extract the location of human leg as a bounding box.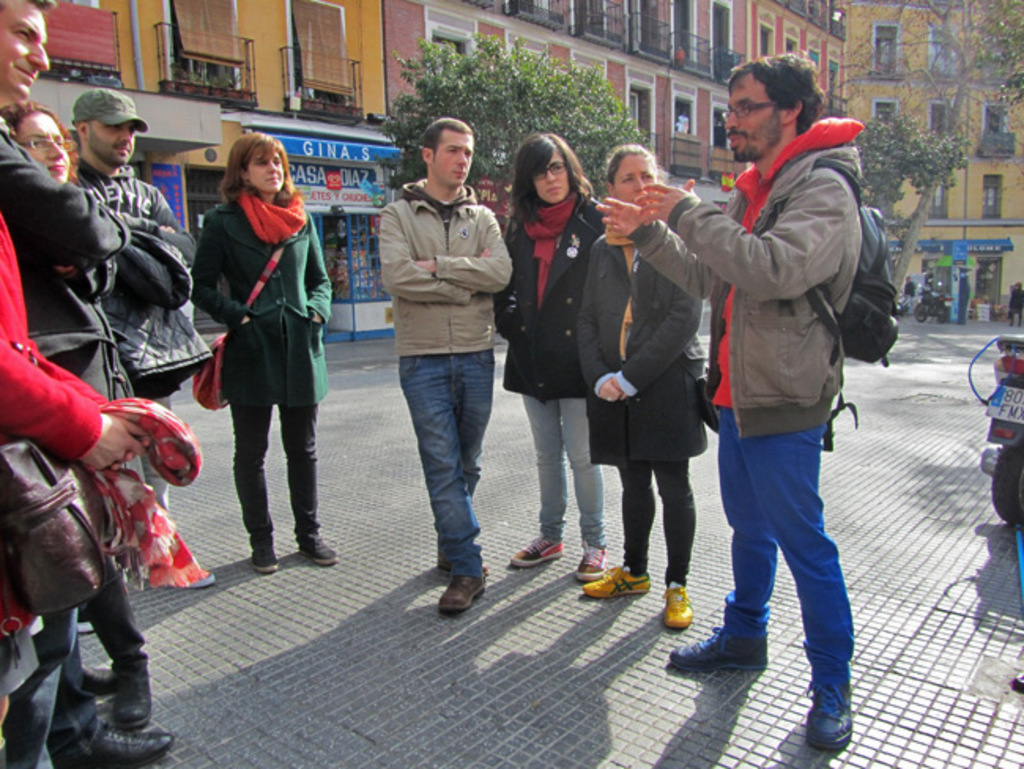
679 407 775 676.
